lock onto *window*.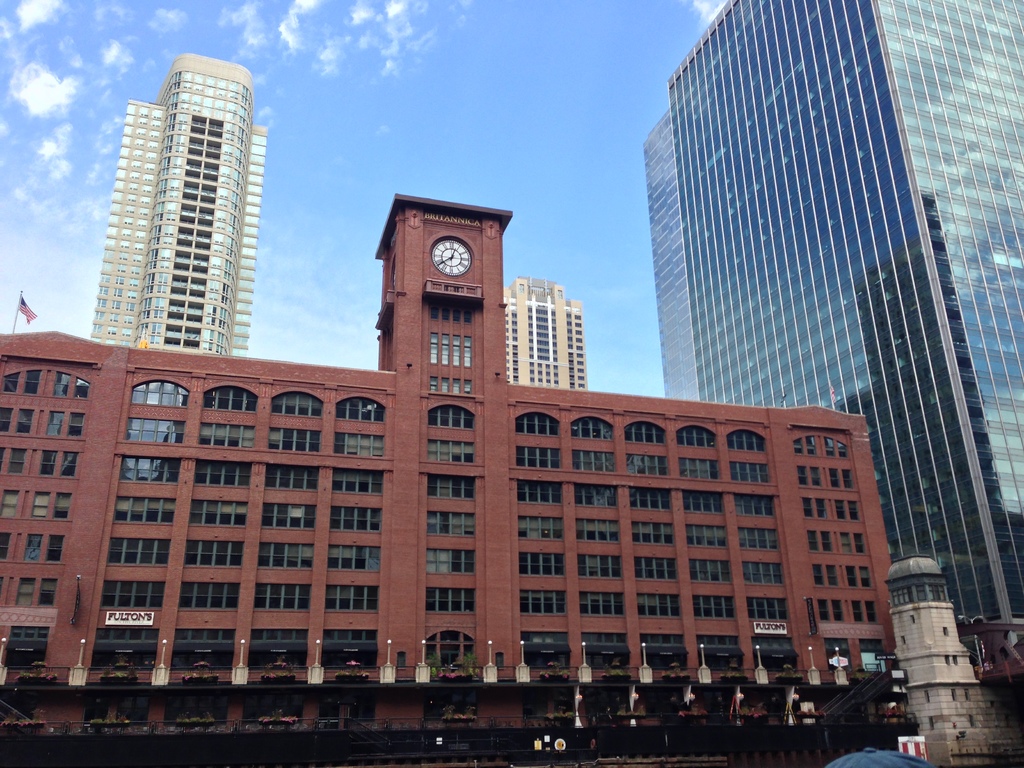
Locked: [x1=813, y1=564, x2=839, y2=586].
